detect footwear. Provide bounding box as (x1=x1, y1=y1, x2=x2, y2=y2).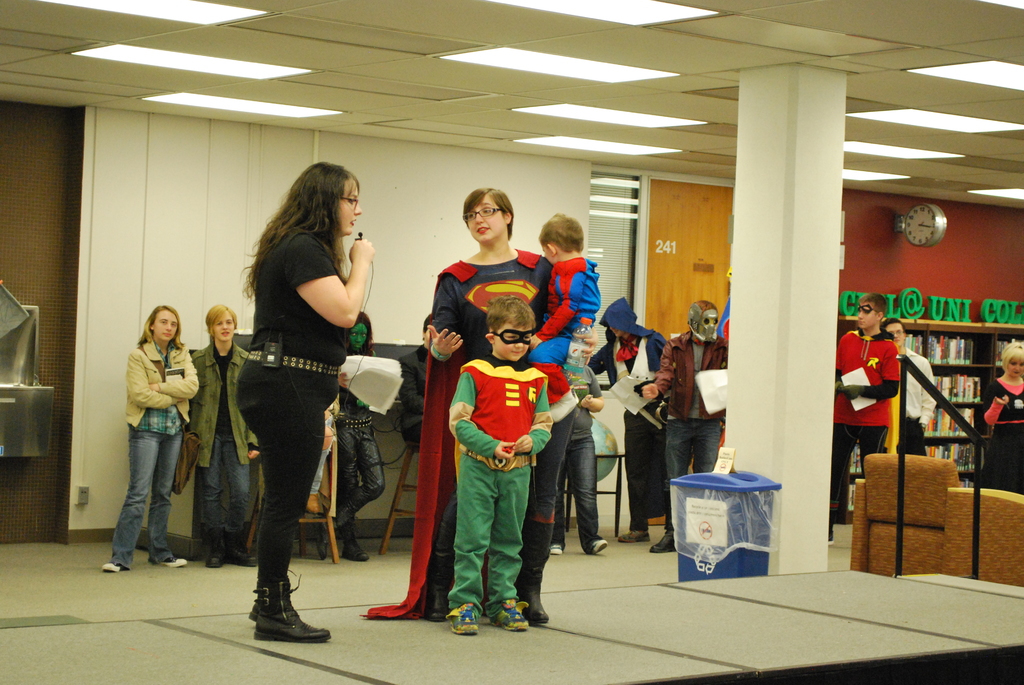
(x1=312, y1=514, x2=330, y2=560).
